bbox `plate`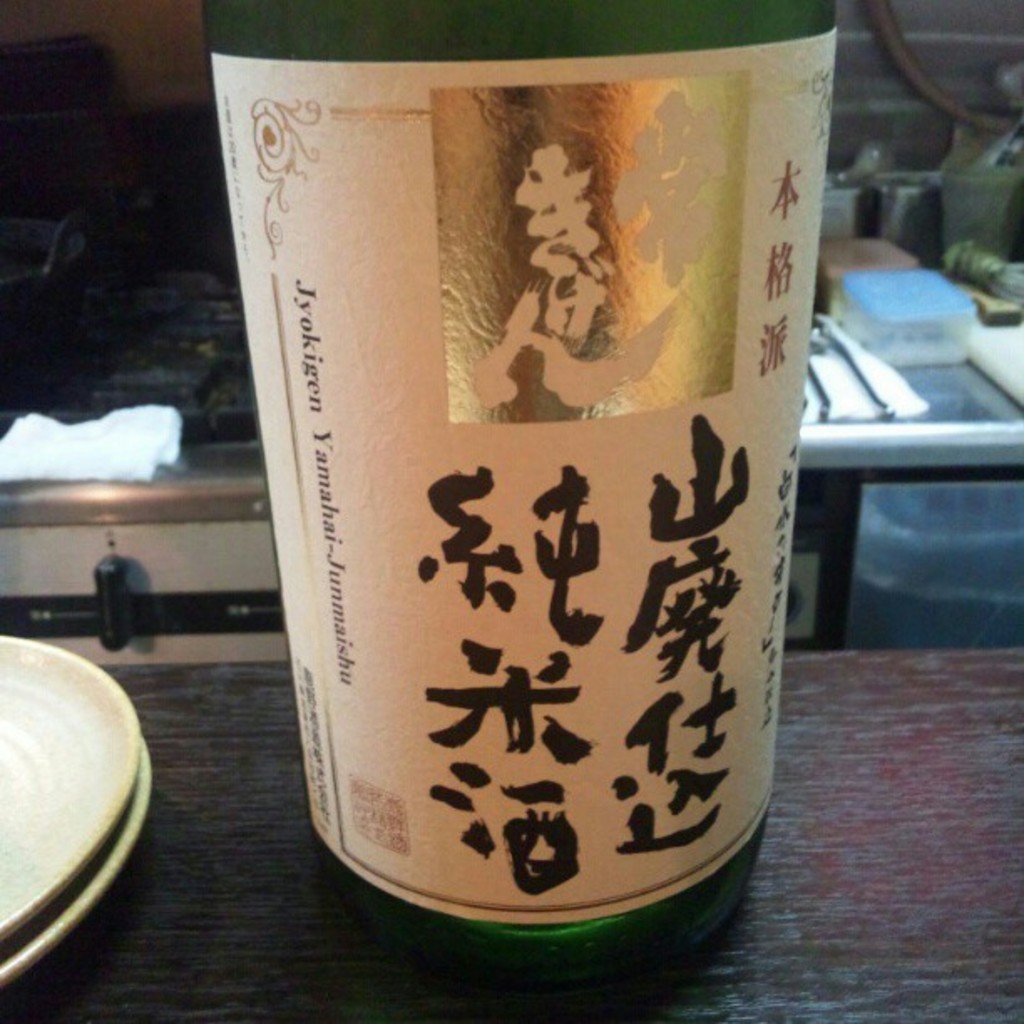
BBox(0, 730, 166, 986)
